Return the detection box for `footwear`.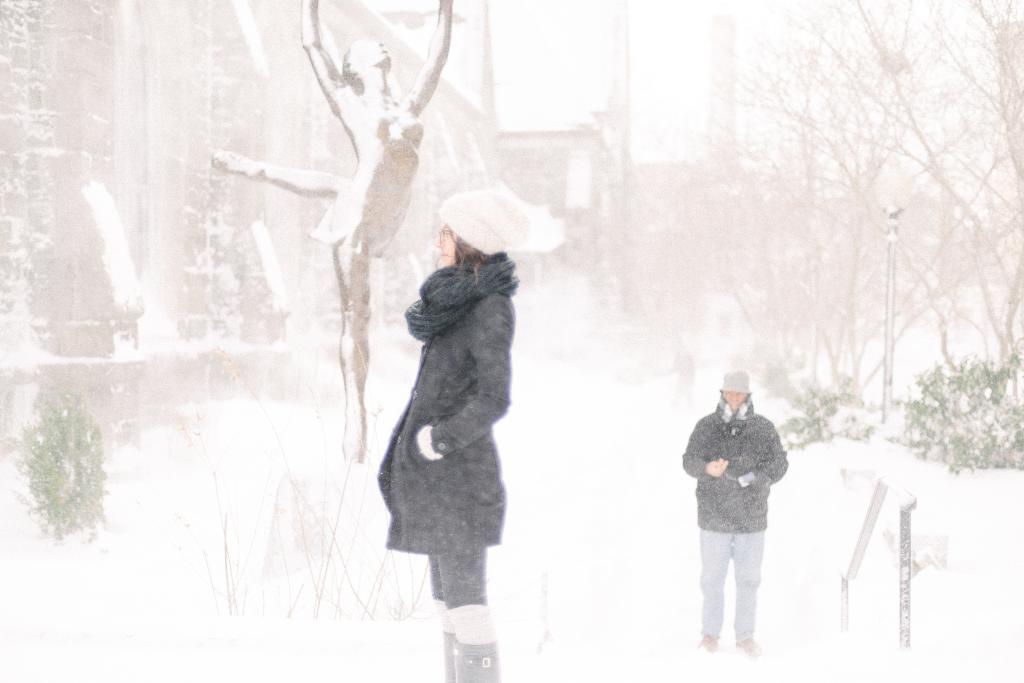
pyautogui.locateOnScreen(459, 637, 500, 682).
